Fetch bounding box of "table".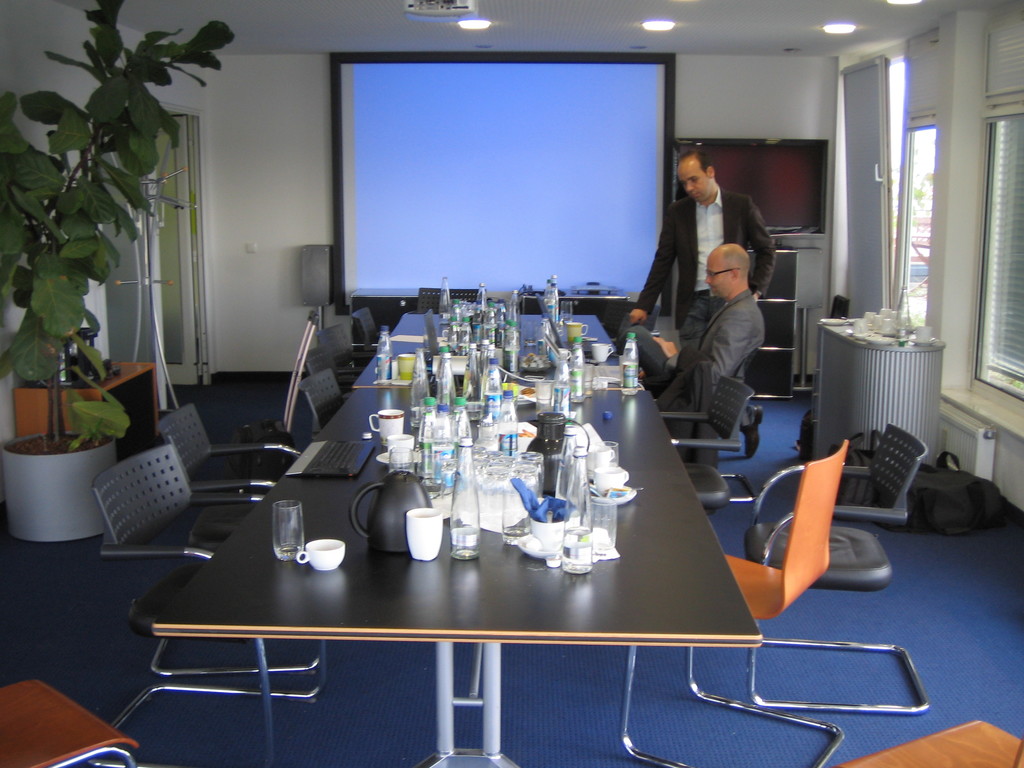
Bbox: bbox=(810, 312, 964, 499).
